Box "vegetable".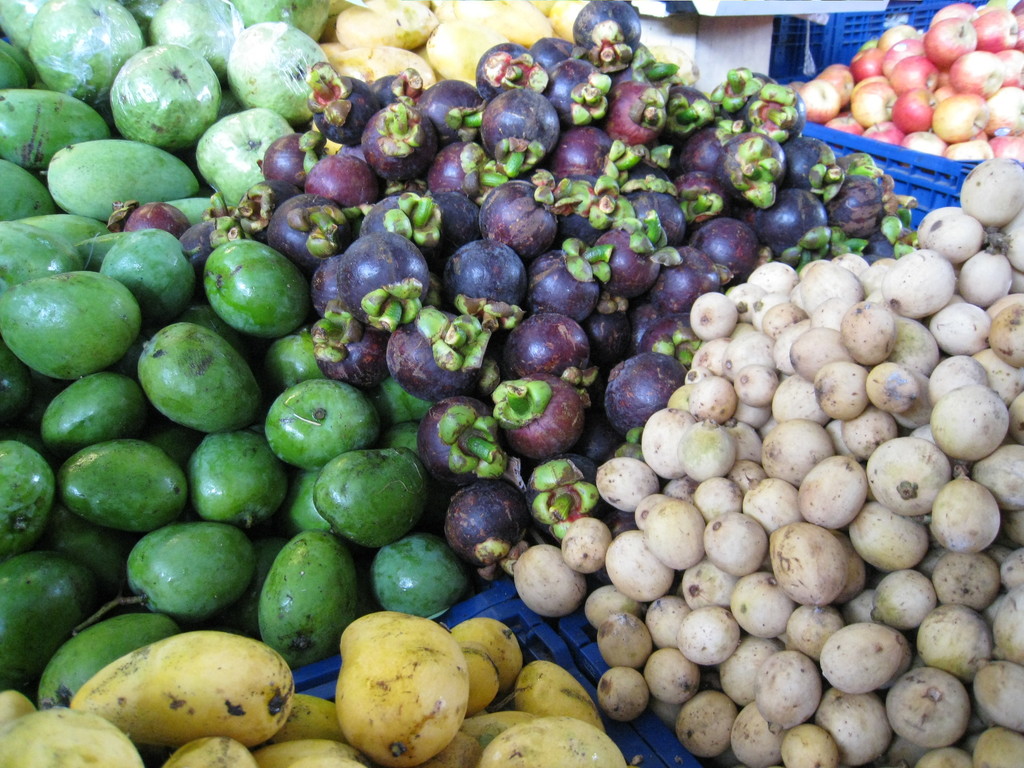
195:238:298:336.
